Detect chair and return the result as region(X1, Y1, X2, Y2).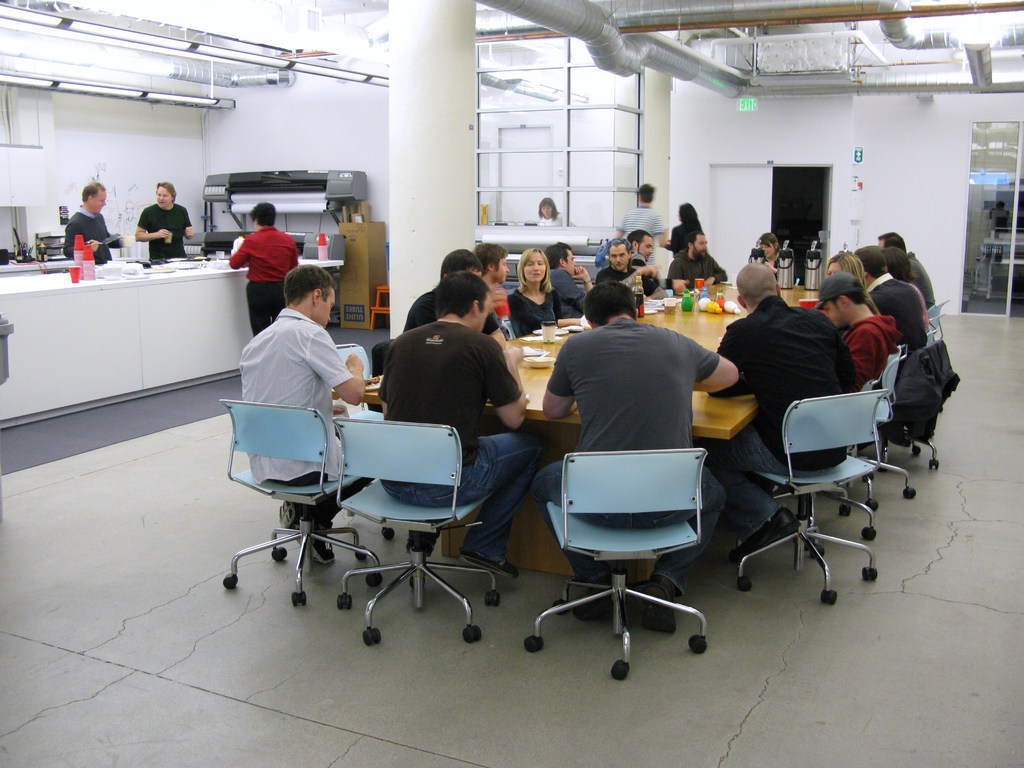
region(332, 415, 502, 646).
